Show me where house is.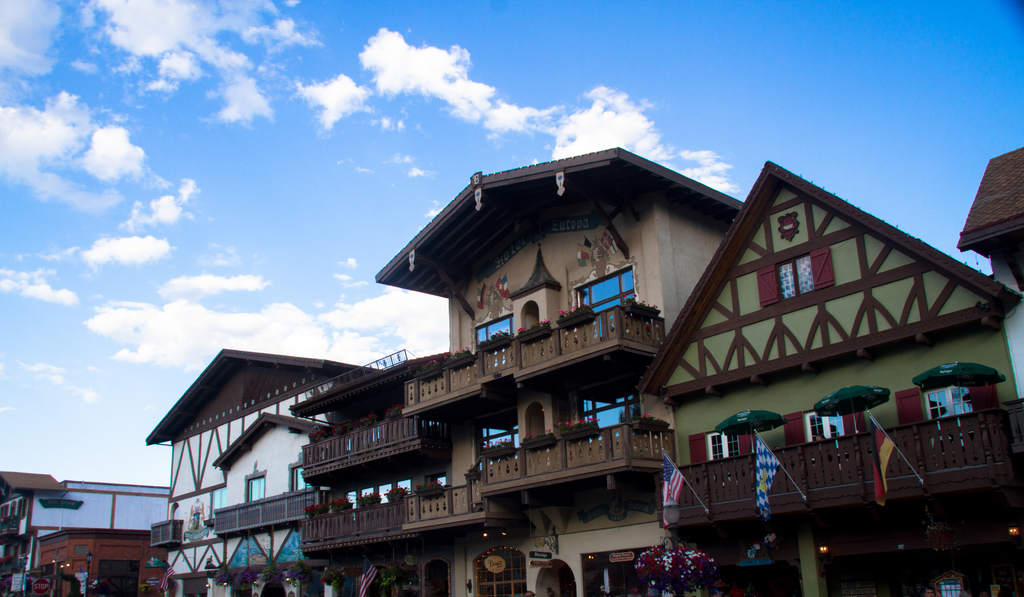
house is at 147 349 388 596.
